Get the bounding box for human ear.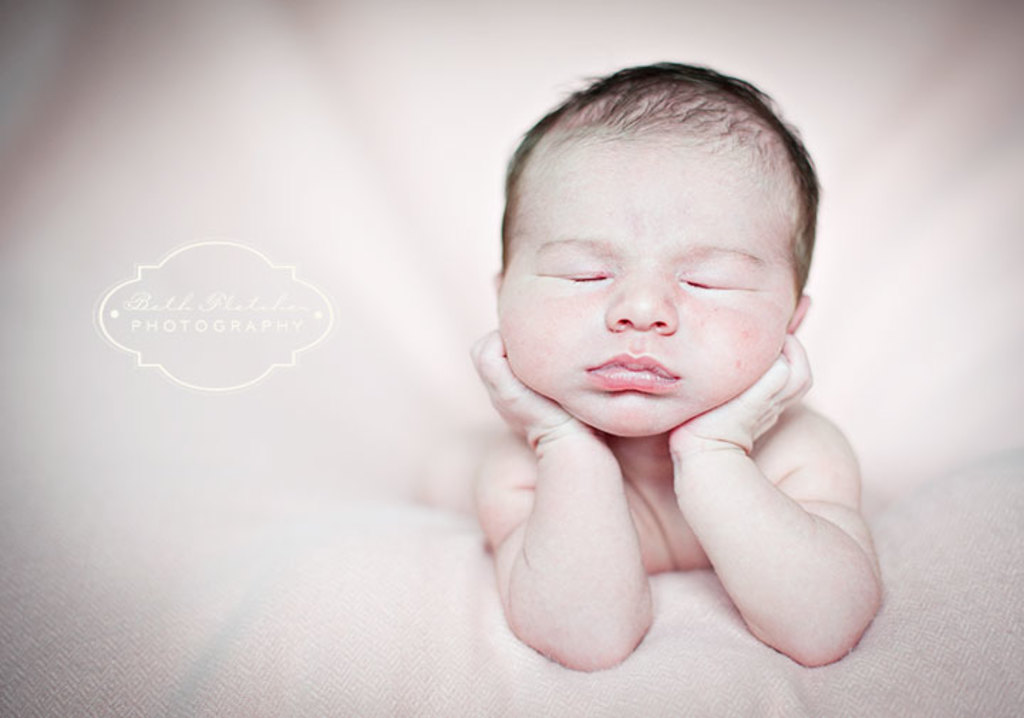
region(784, 297, 811, 330).
